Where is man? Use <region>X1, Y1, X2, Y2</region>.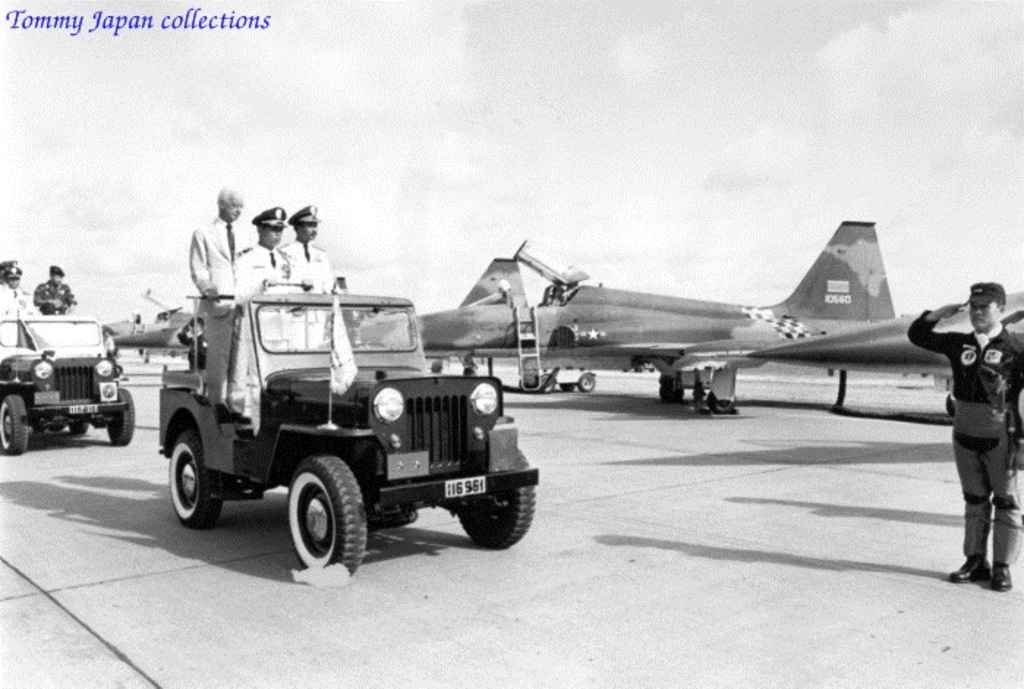
<region>31, 264, 81, 318</region>.
